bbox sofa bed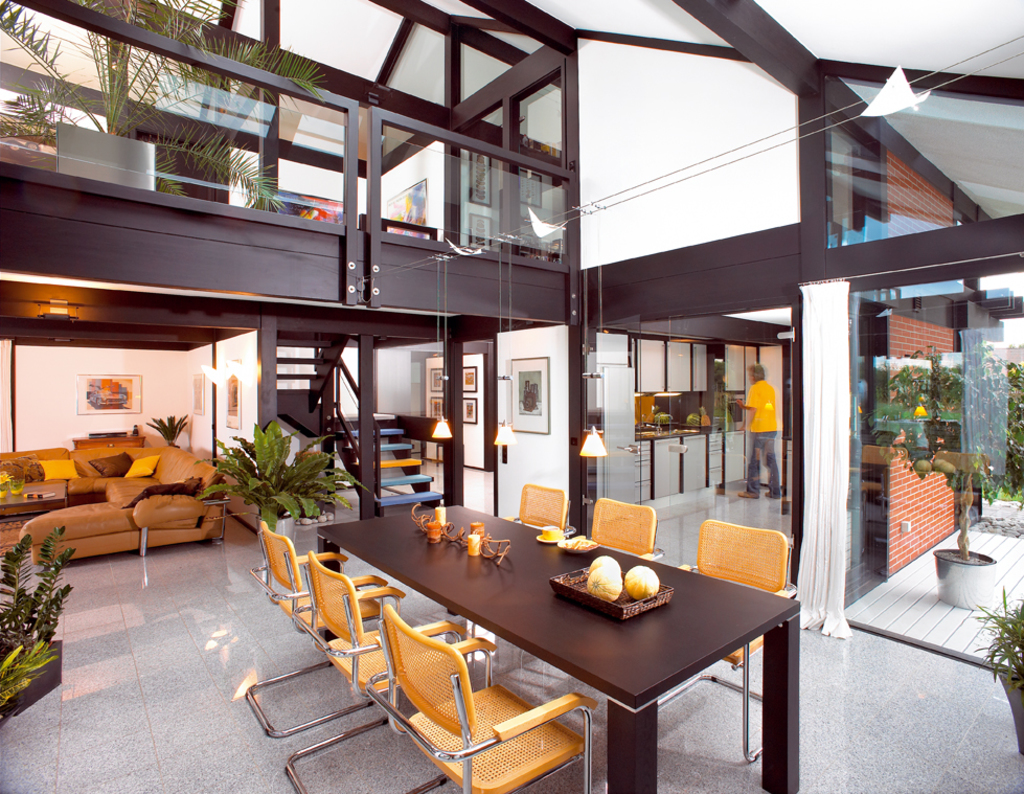
(1,424,230,570)
